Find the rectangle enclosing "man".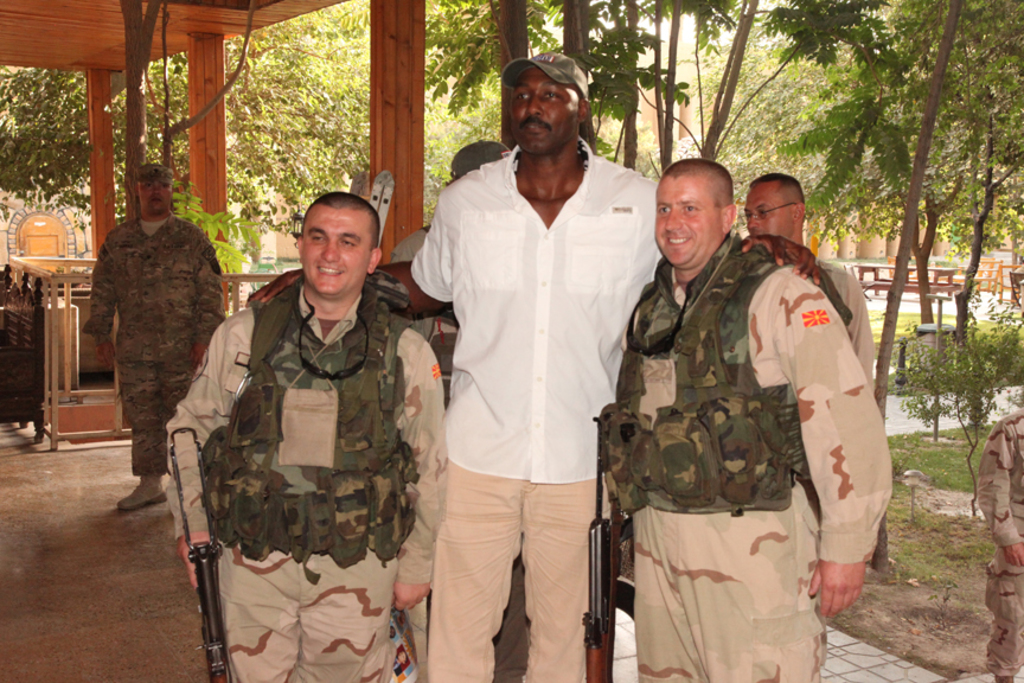
245, 47, 823, 682.
